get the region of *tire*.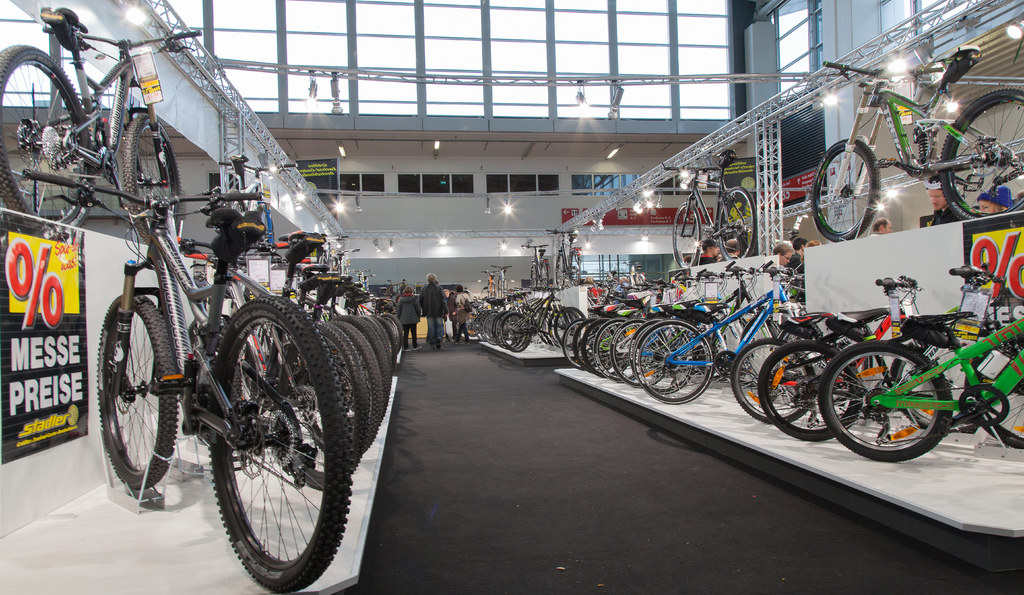
[528,262,537,286].
